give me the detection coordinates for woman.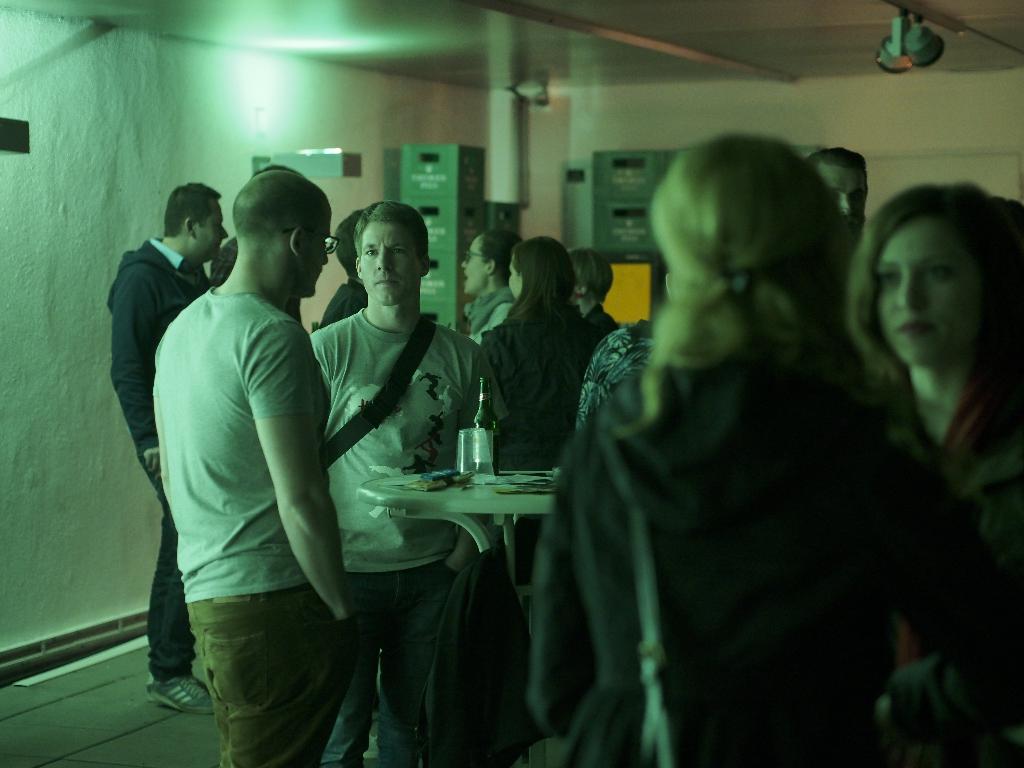
box=[572, 246, 624, 340].
